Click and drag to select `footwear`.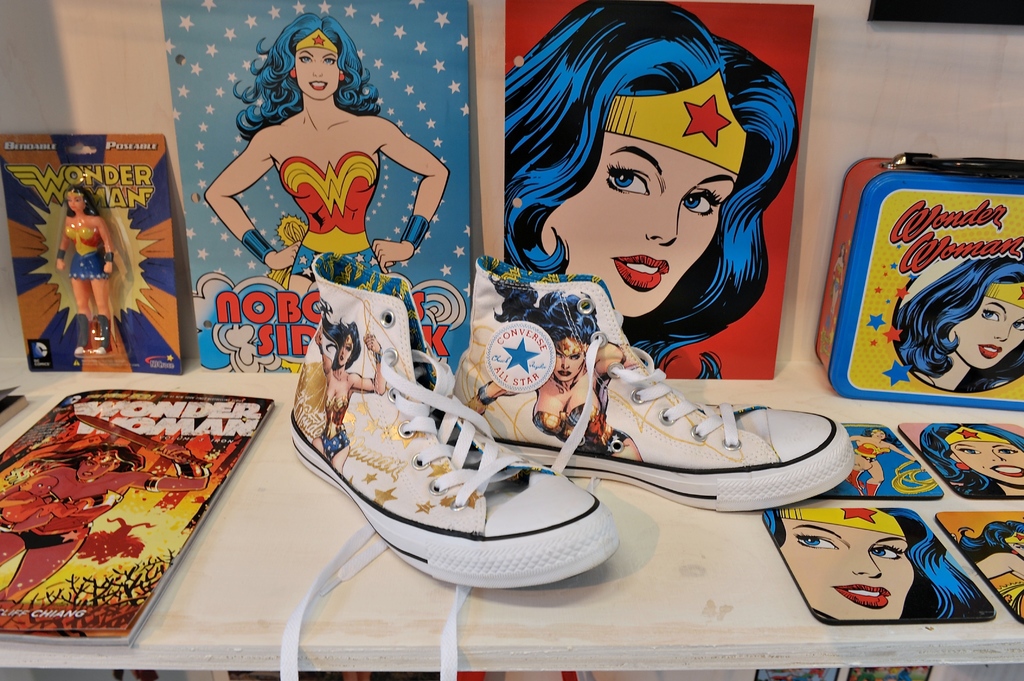
Selection: (285,246,614,680).
